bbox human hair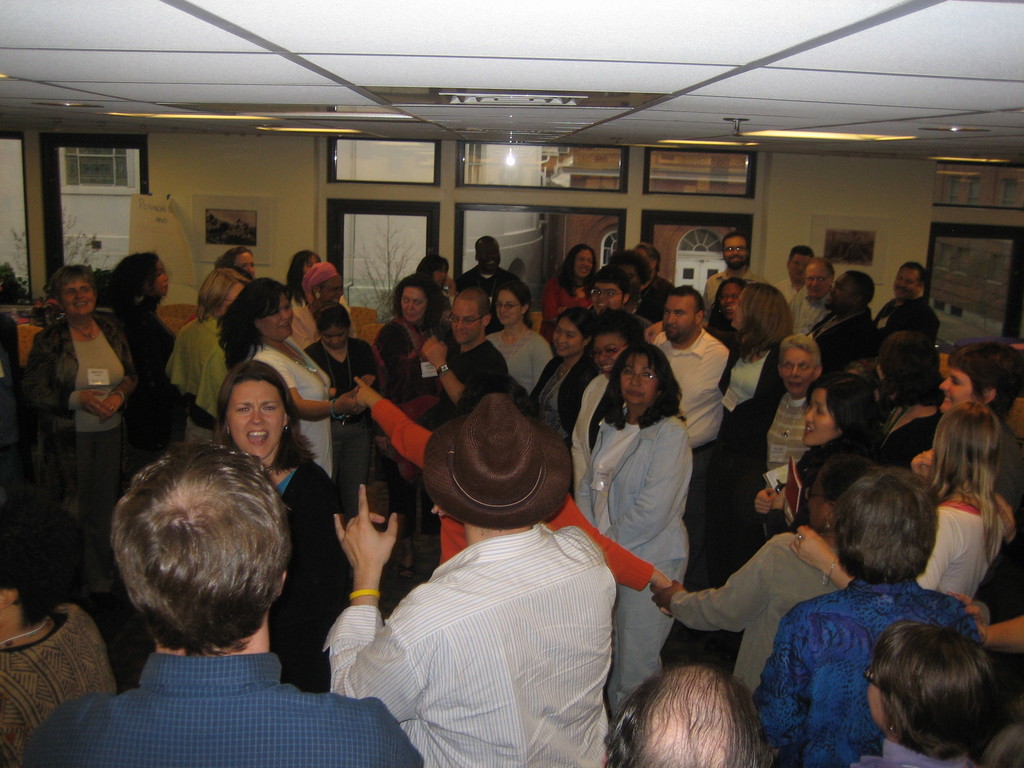
[50,265,97,306]
